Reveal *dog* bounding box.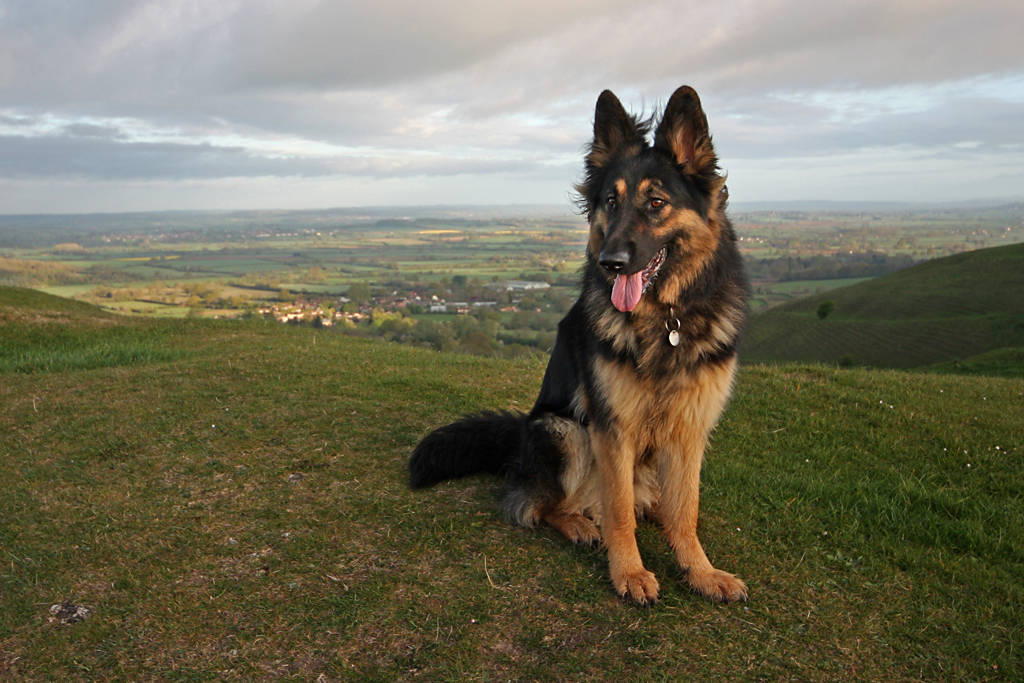
Revealed: bbox(409, 83, 753, 613).
